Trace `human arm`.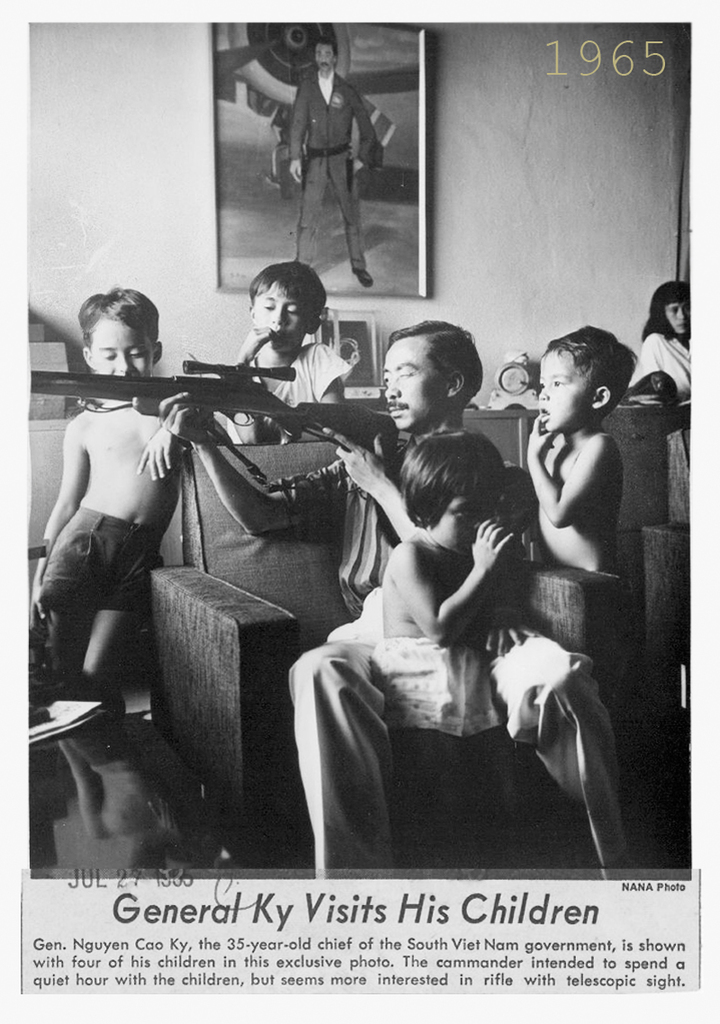
Traced to {"x1": 229, "y1": 322, "x2": 278, "y2": 368}.
